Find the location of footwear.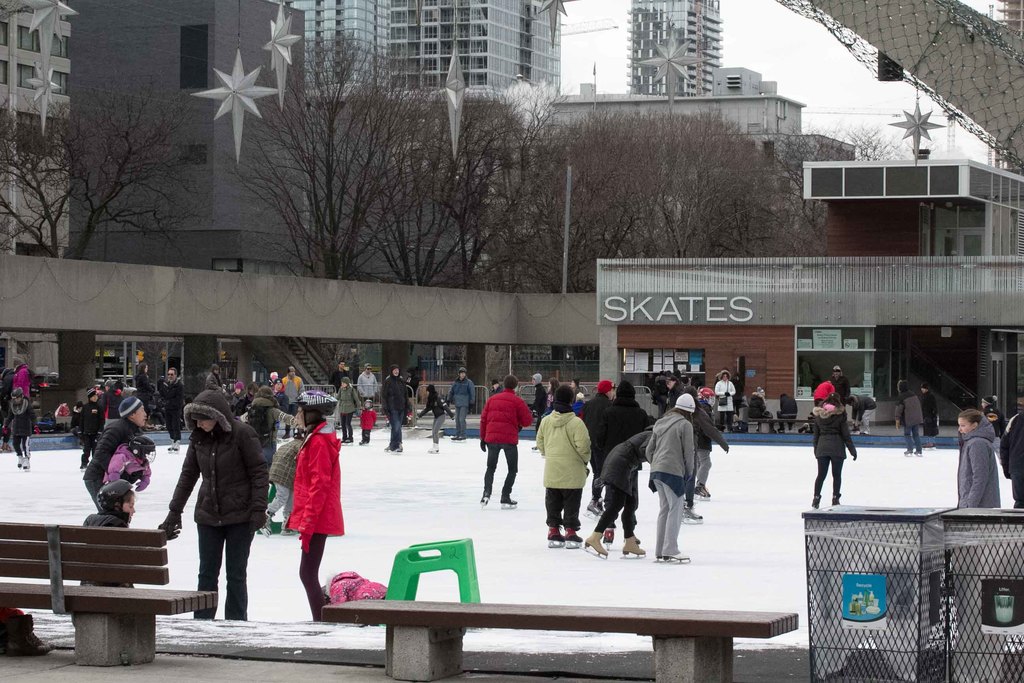
Location: {"x1": 694, "y1": 482, "x2": 712, "y2": 500}.
